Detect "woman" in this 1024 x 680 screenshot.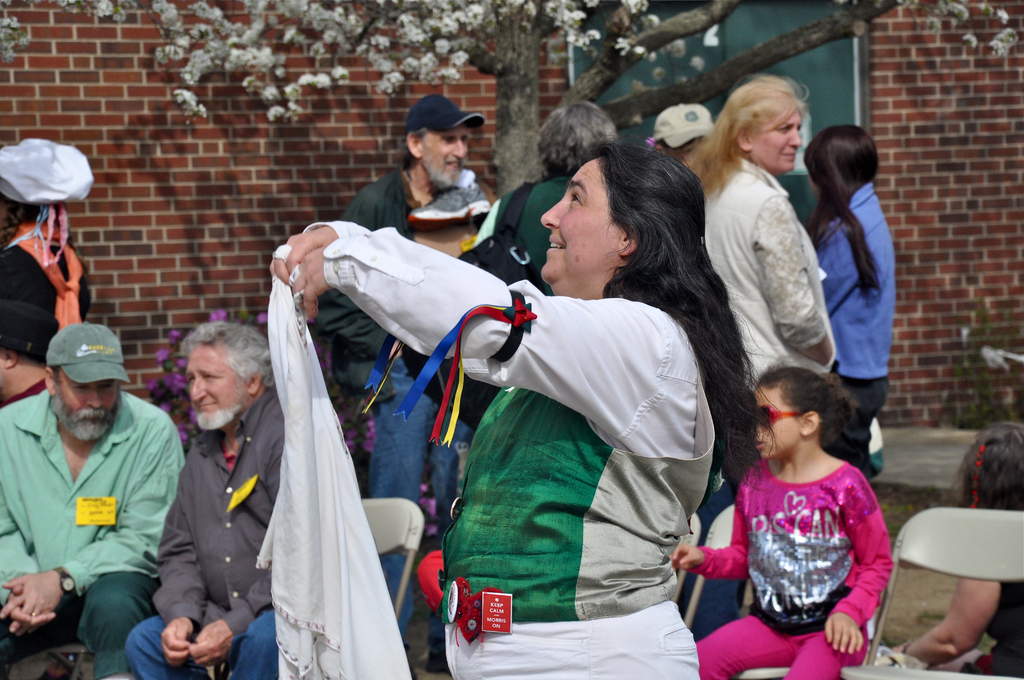
Detection: (left=690, top=79, right=844, bottom=380).
